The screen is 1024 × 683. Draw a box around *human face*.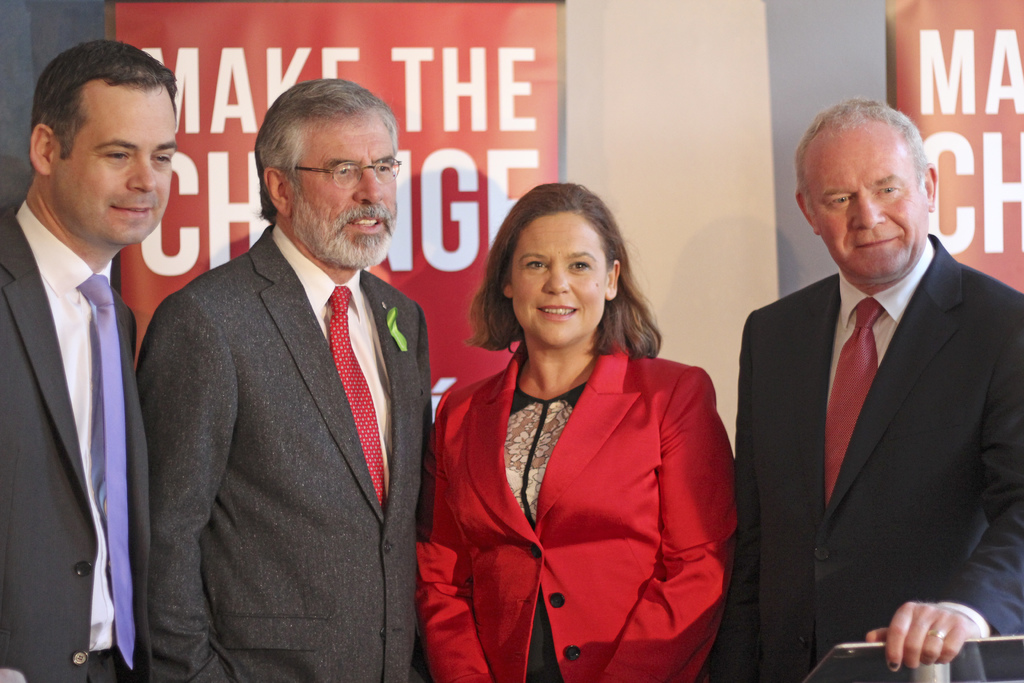
bbox=(511, 208, 606, 346).
